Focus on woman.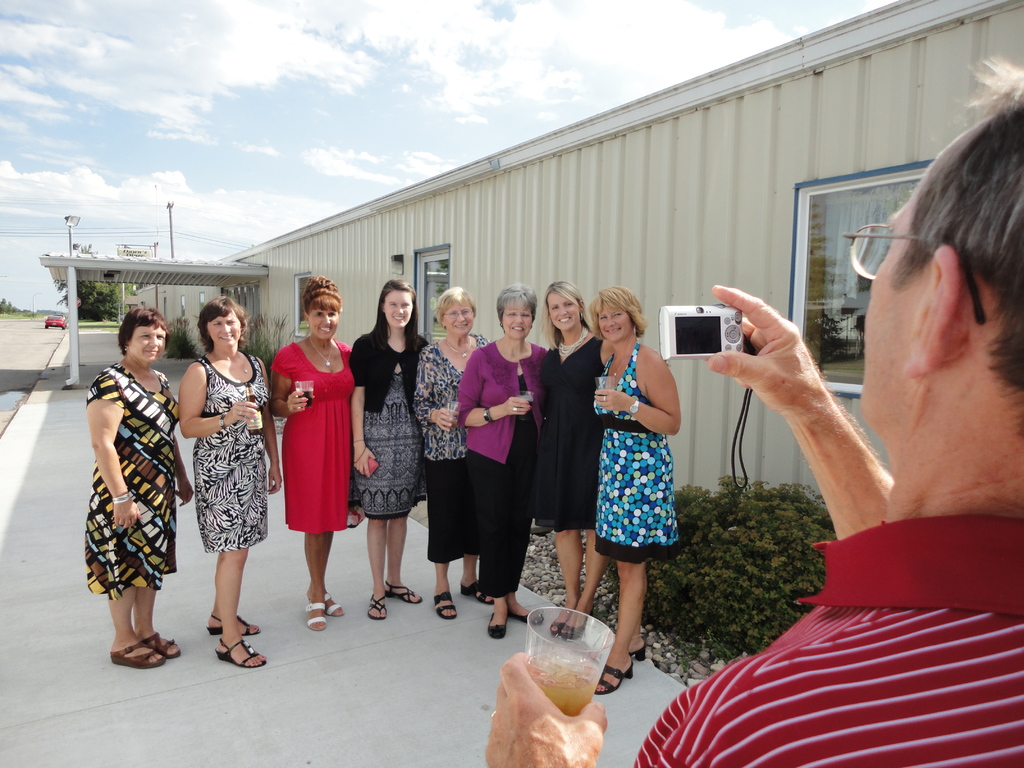
Focused at [267, 271, 359, 634].
